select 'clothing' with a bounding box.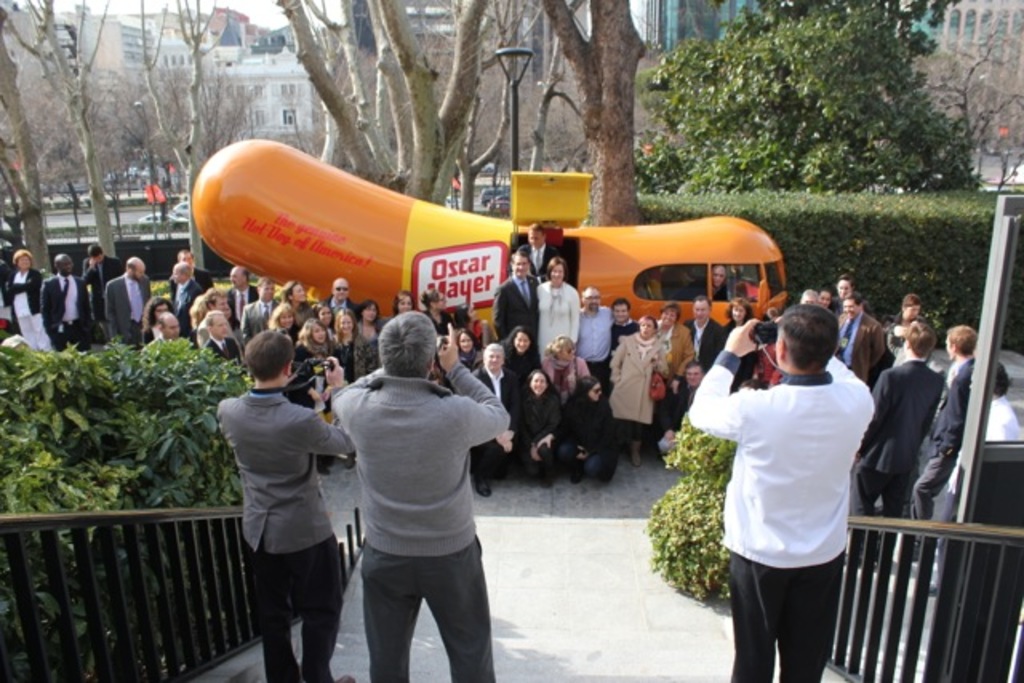
[296, 339, 338, 358].
